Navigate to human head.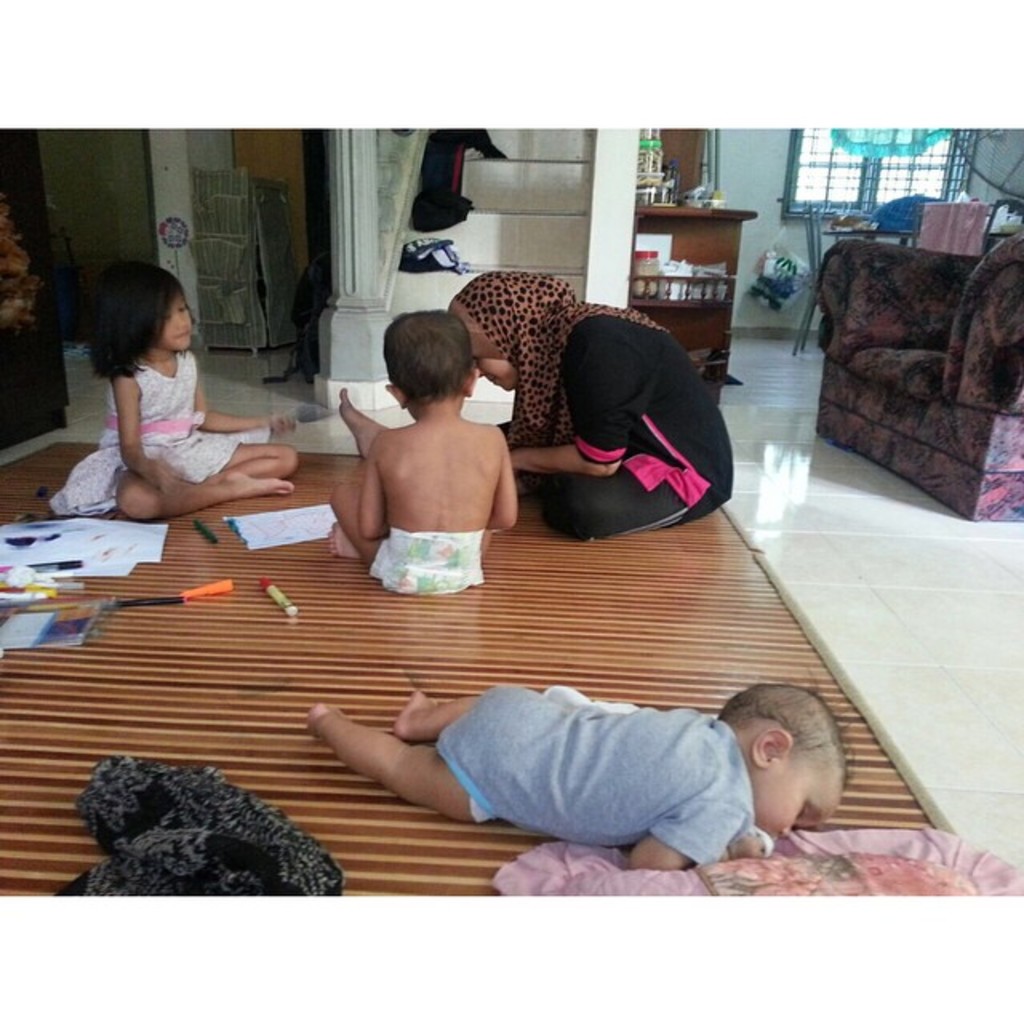
Navigation target: 90, 264, 194, 355.
